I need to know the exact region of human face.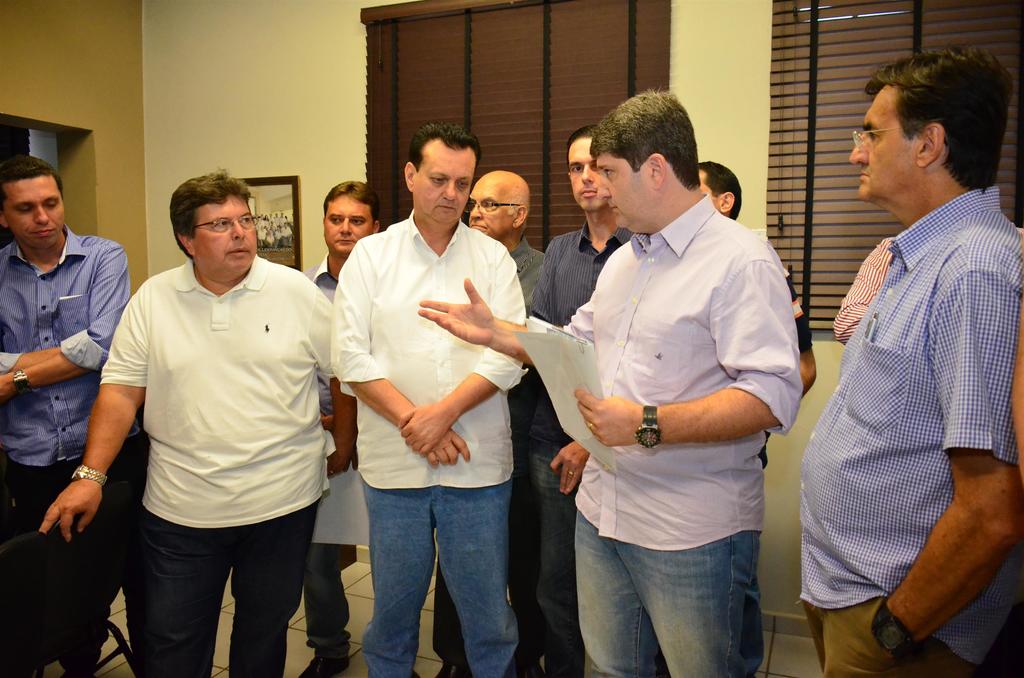
Region: BBox(848, 90, 913, 203).
